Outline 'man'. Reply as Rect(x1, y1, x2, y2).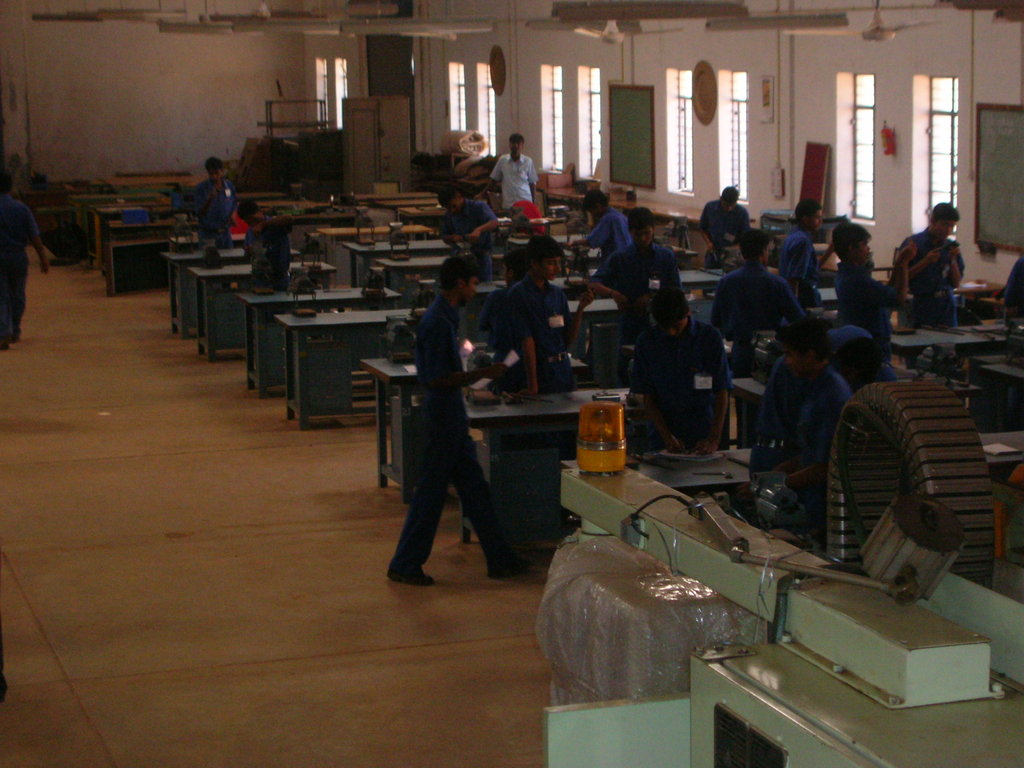
Rect(380, 250, 516, 600).
